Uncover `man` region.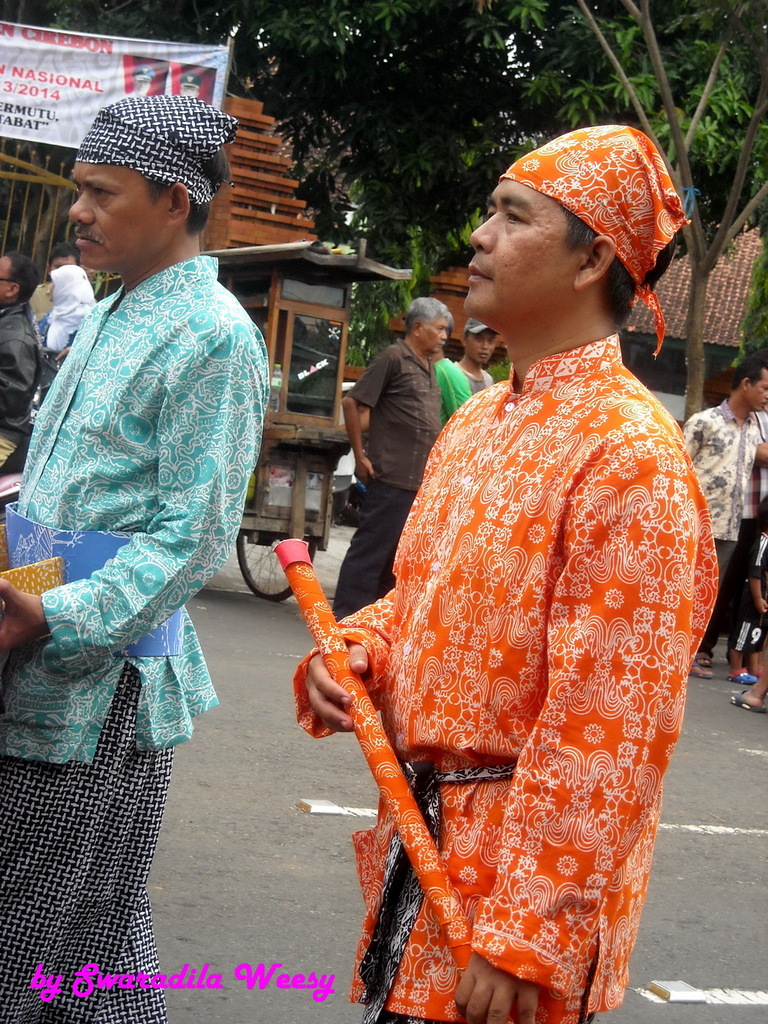
Uncovered: 20,76,296,895.
